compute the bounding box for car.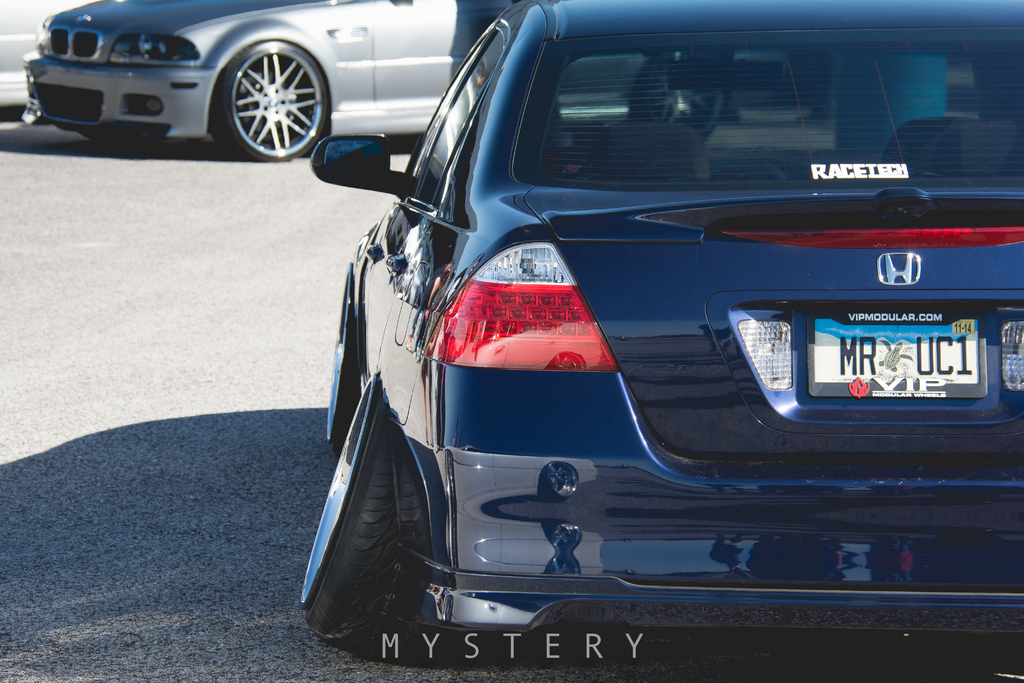
x1=276 y1=10 x2=989 y2=651.
